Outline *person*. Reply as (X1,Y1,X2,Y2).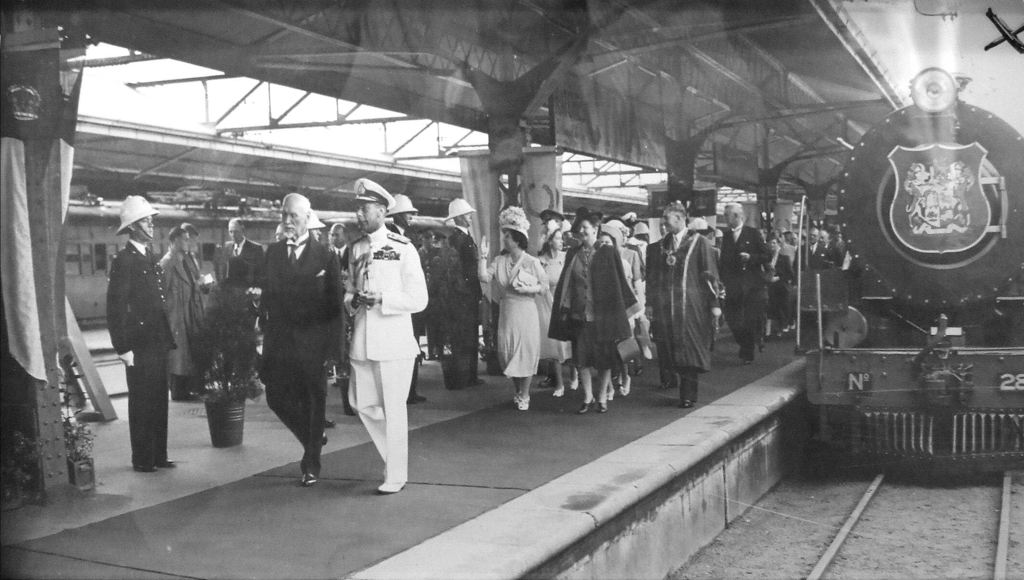
(216,214,261,326).
